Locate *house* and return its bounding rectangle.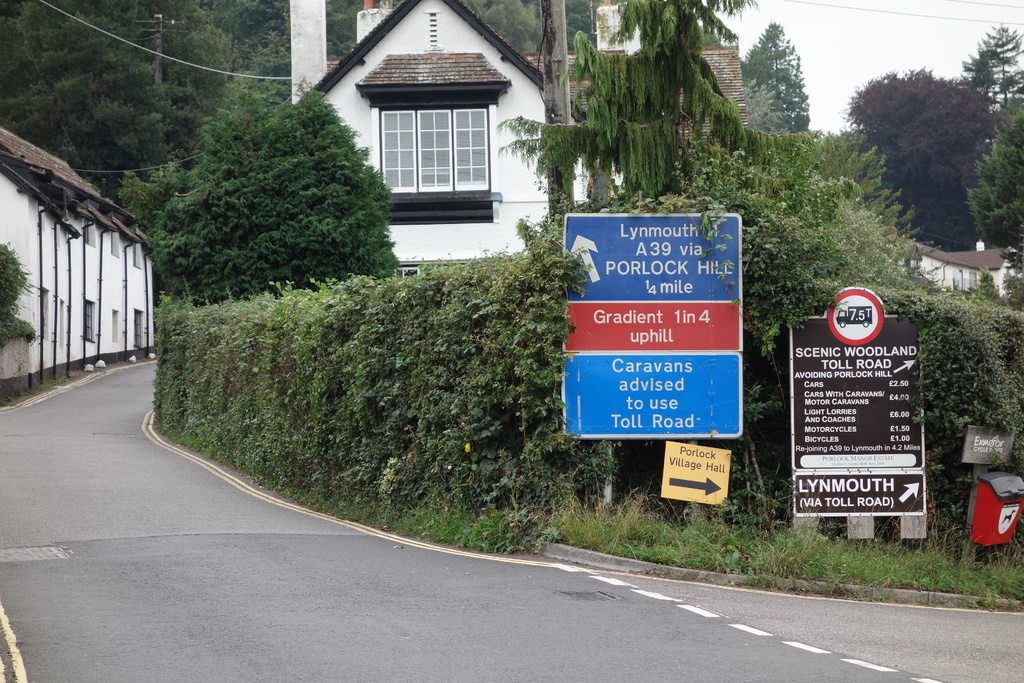
[x1=0, y1=120, x2=165, y2=415].
